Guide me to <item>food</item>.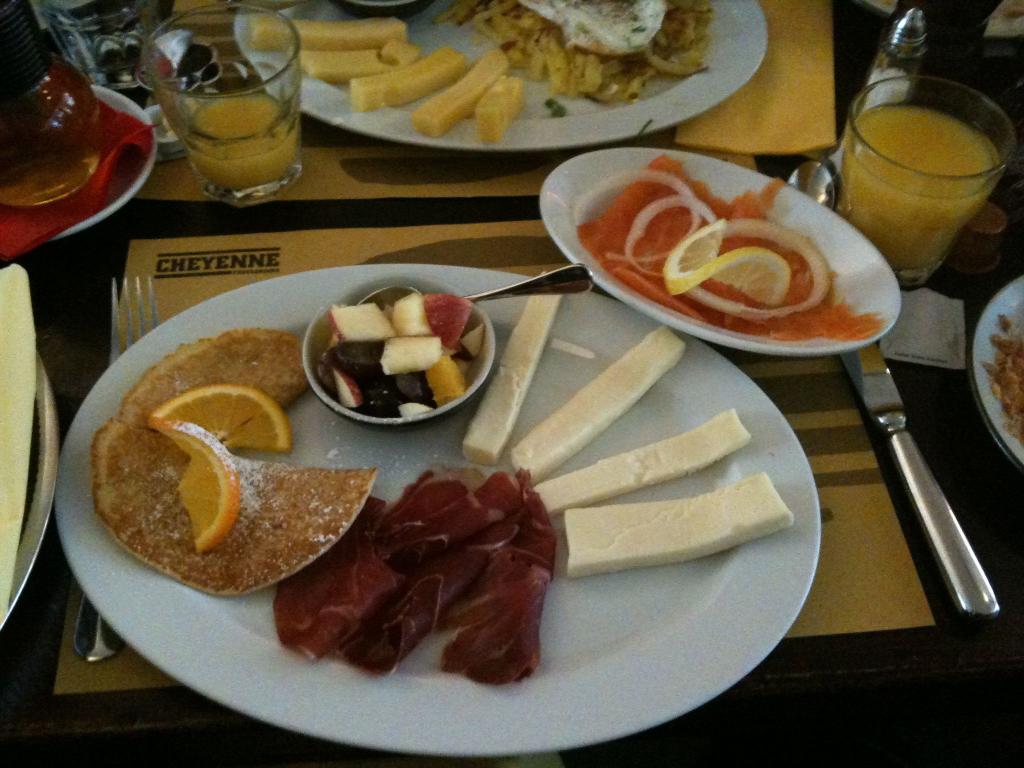
Guidance: {"left": 575, "top": 155, "right": 886, "bottom": 343}.
